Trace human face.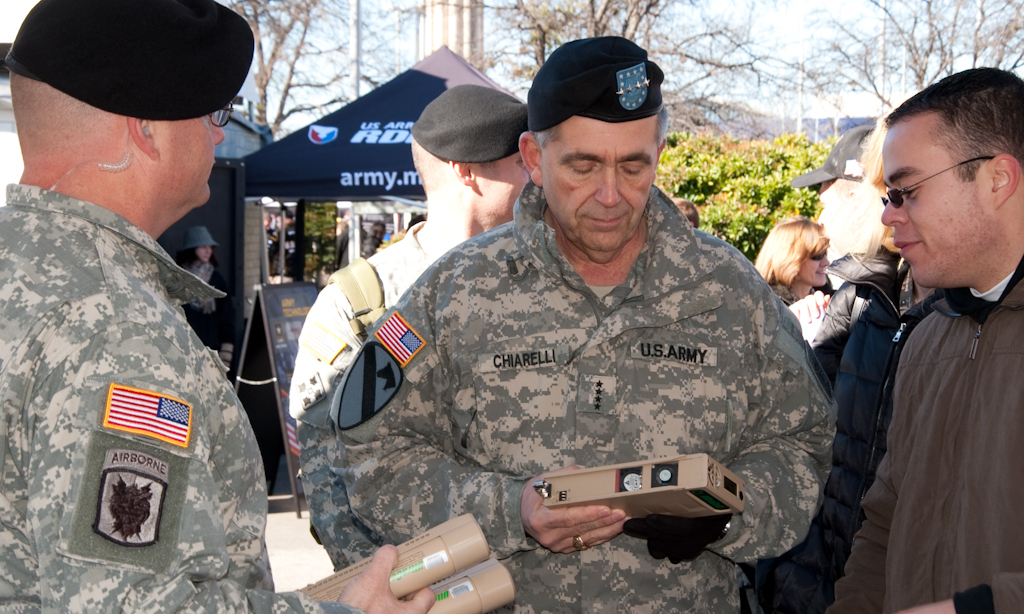
Traced to [802, 250, 830, 287].
